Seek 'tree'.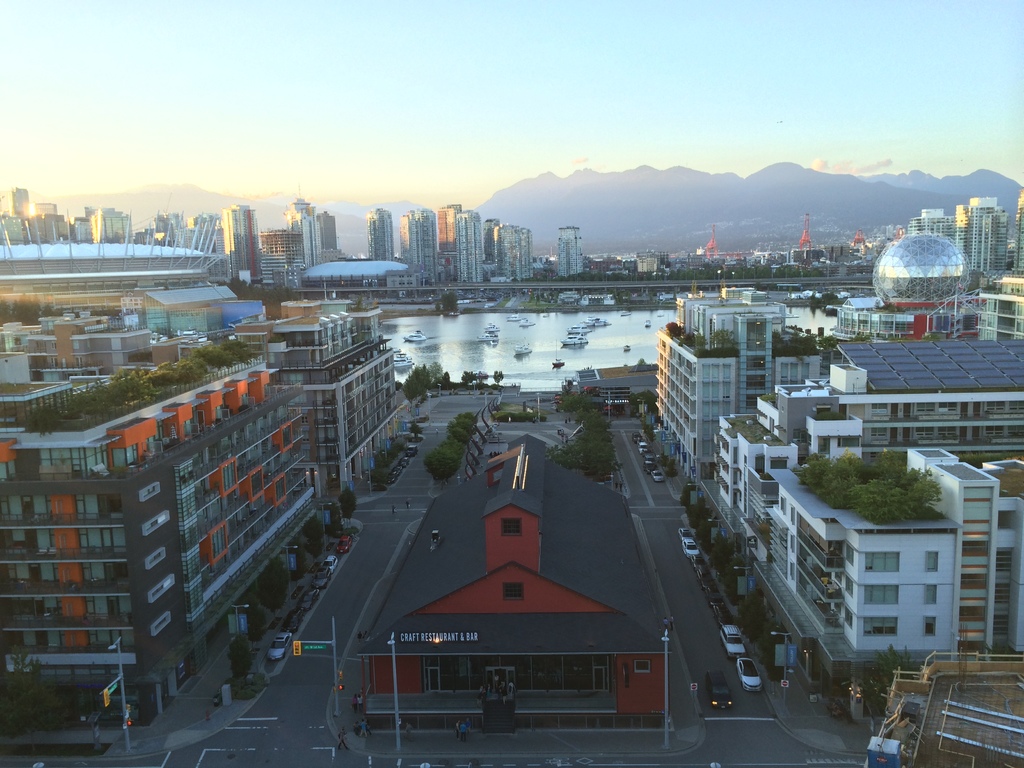
rect(923, 332, 939, 339).
